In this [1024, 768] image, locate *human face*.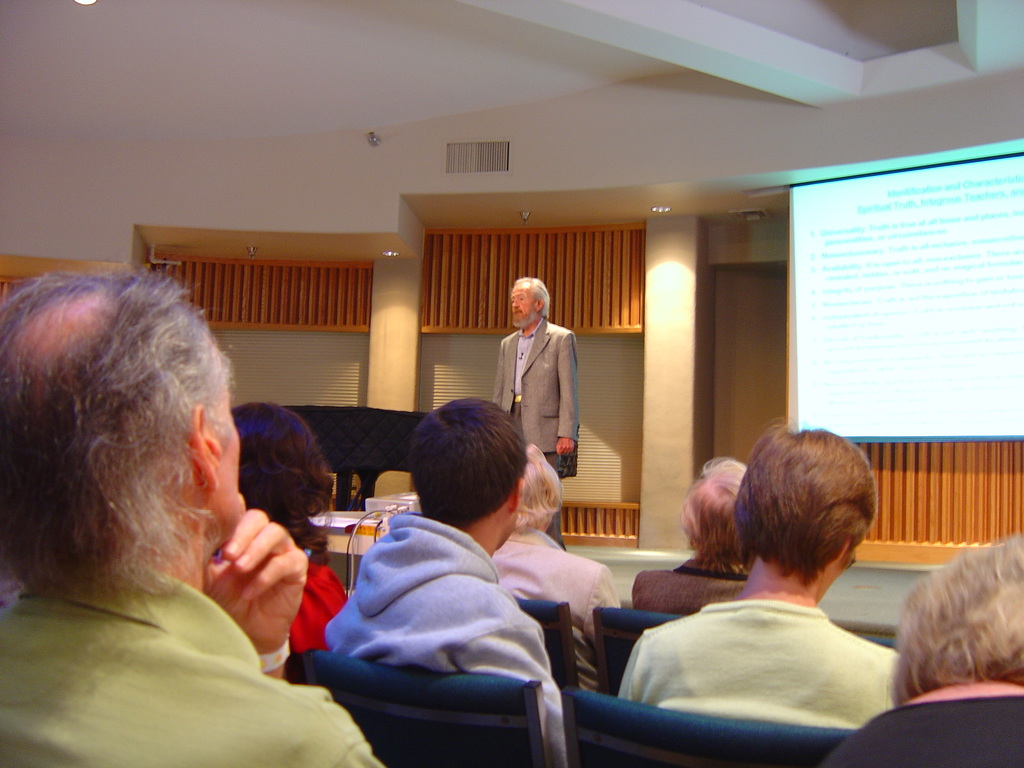
Bounding box: [x1=508, y1=282, x2=539, y2=322].
